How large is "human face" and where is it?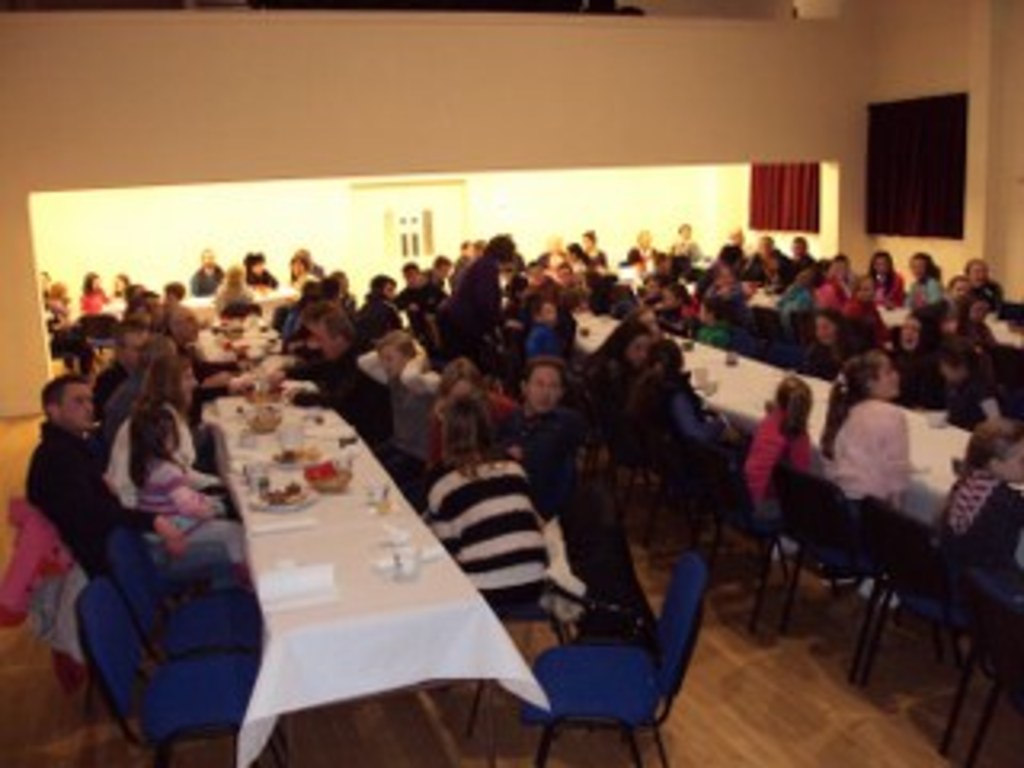
Bounding box: <box>909,256,928,285</box>.
